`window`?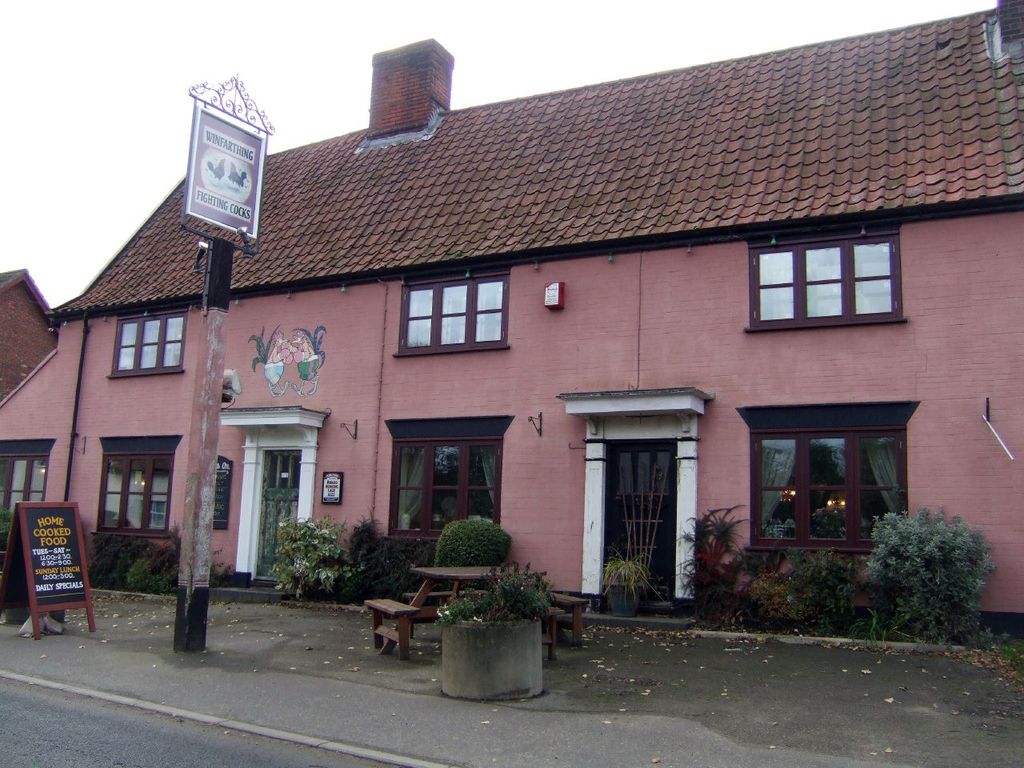
locate(99, 450, 170, 542)
